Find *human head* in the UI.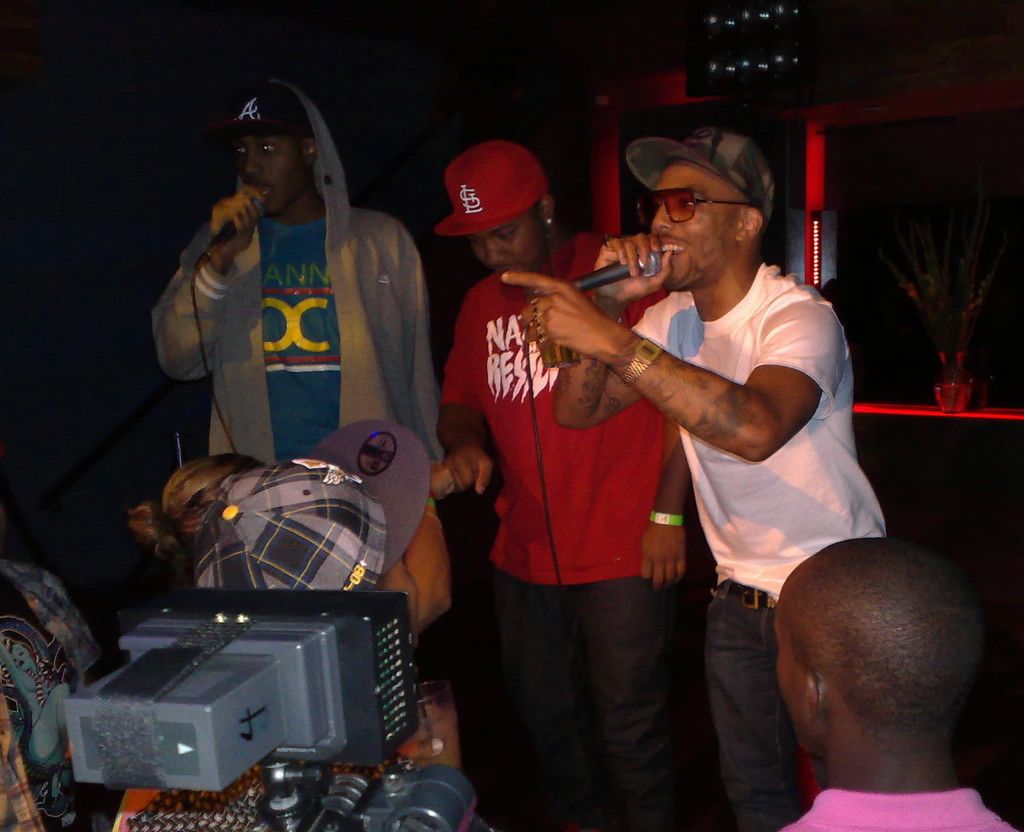
UI element at bbox=[211, 83, 320, 213].
